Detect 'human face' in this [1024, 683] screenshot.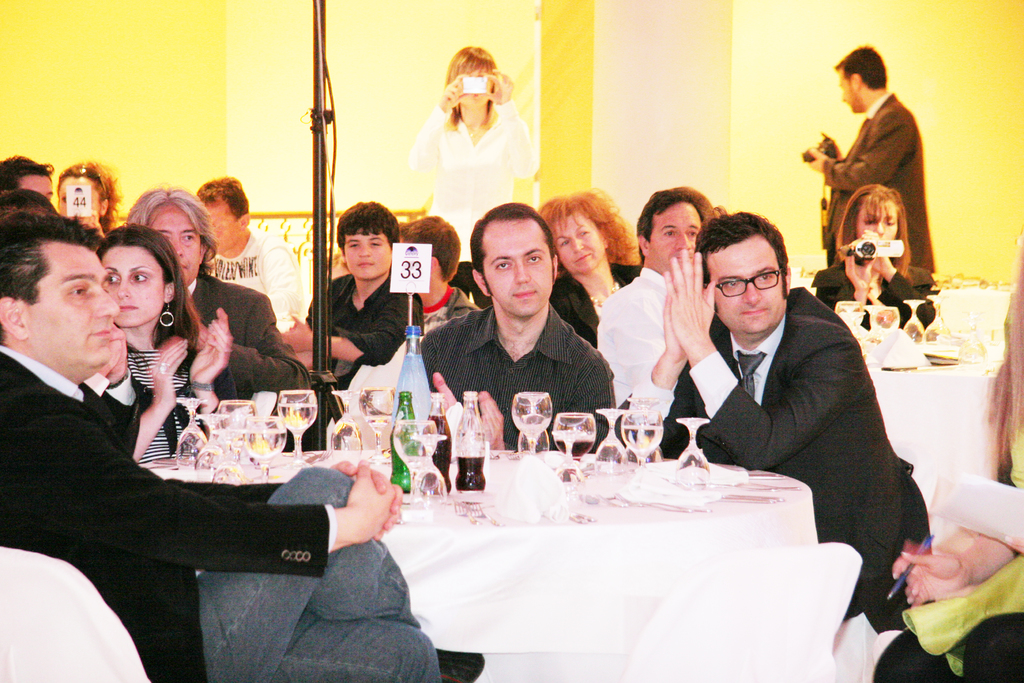
Detection: 490,219,554,321.
